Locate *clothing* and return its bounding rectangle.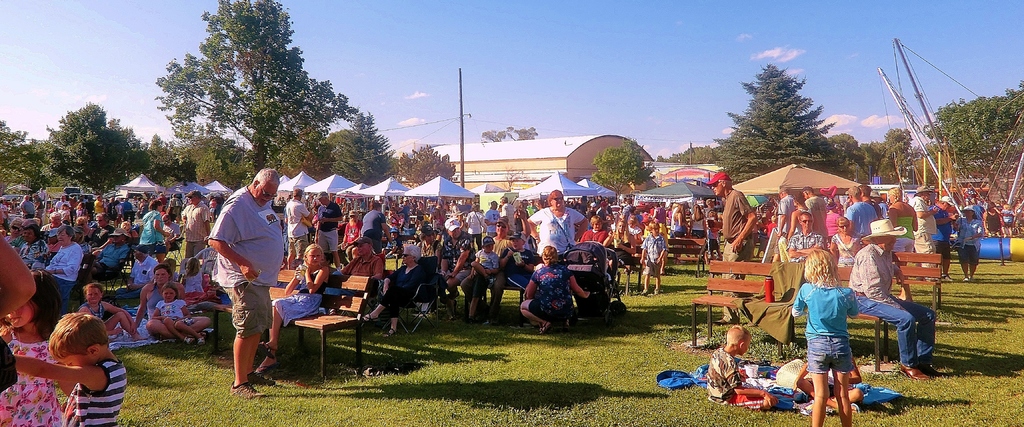
bbox=(692, 214, 706, 233).
